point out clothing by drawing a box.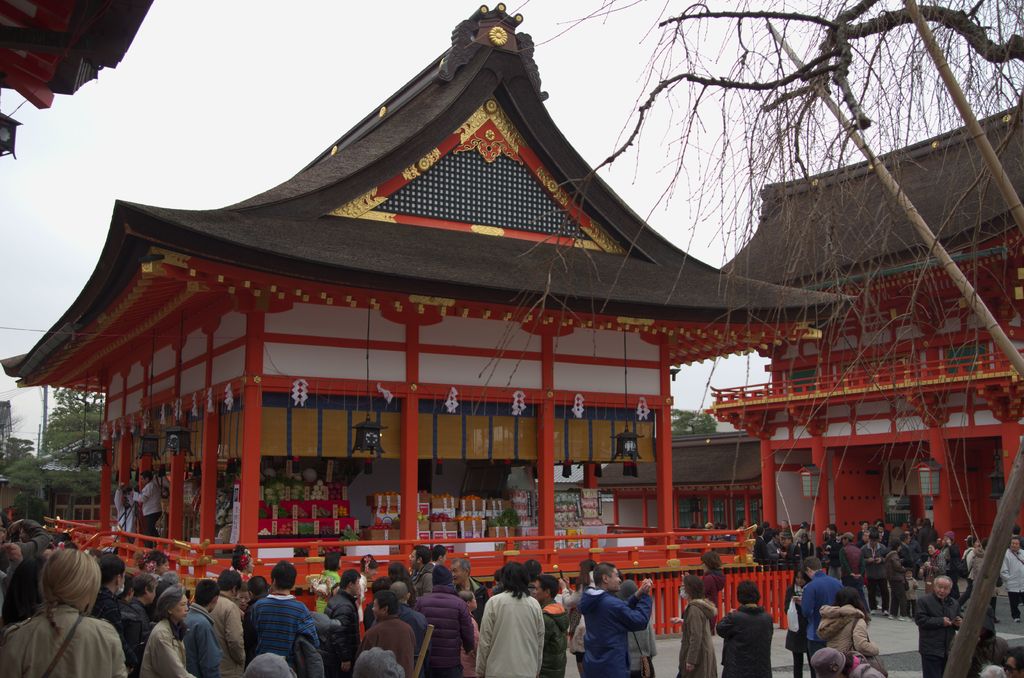
916:590:963:677.
